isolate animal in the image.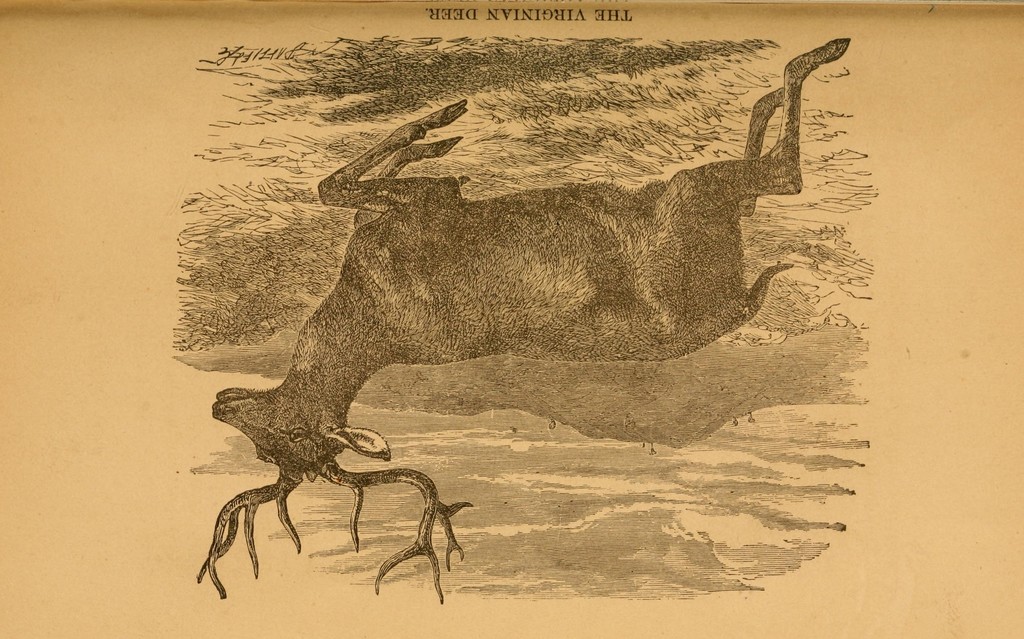
Isolated region: 195,36,850,605.
